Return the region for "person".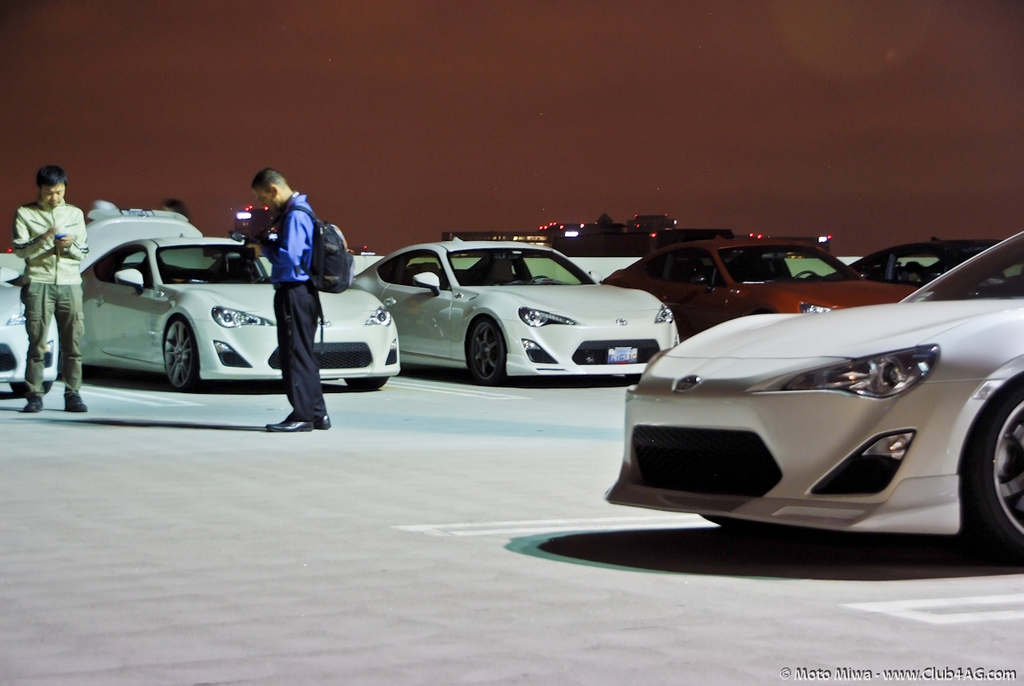
{"x1": 11, "y1": 163, "x2": 102, "y2": 413}.
